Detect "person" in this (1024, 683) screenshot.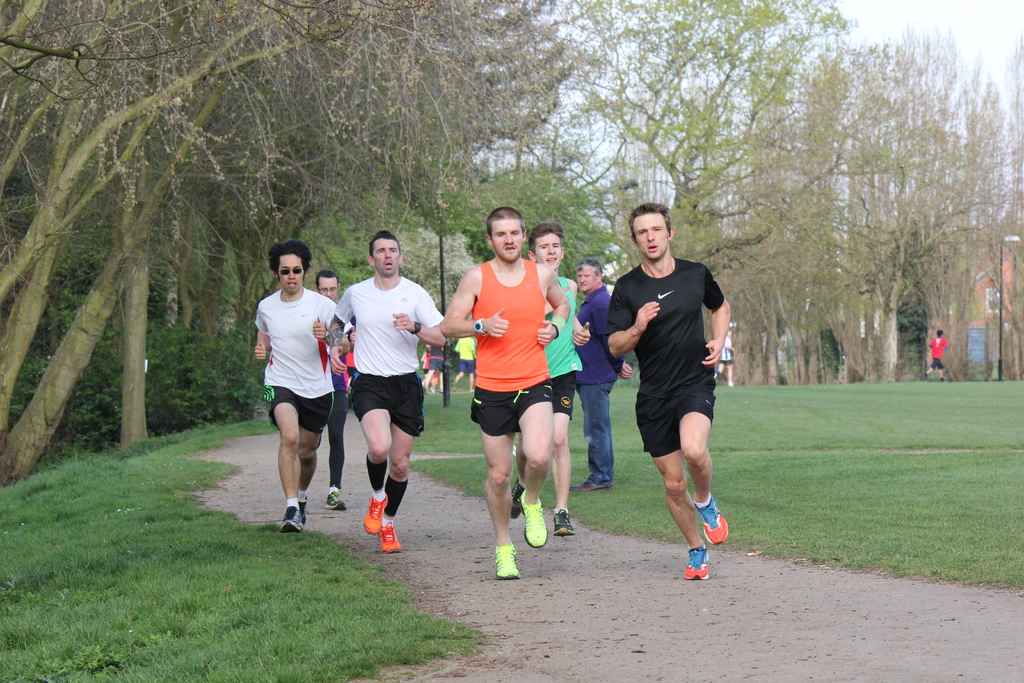
Detection: region(524, 218, 580, 537).
